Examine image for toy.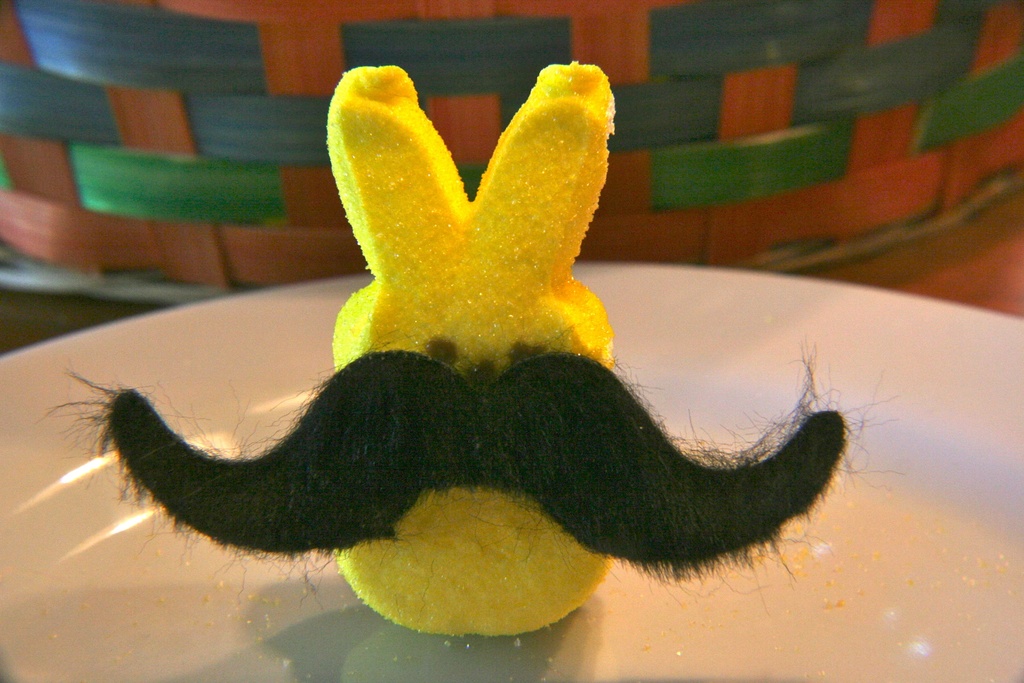
Examination result: {"left": 25, "top": 53, "right": 895, "bottom": 680}.
